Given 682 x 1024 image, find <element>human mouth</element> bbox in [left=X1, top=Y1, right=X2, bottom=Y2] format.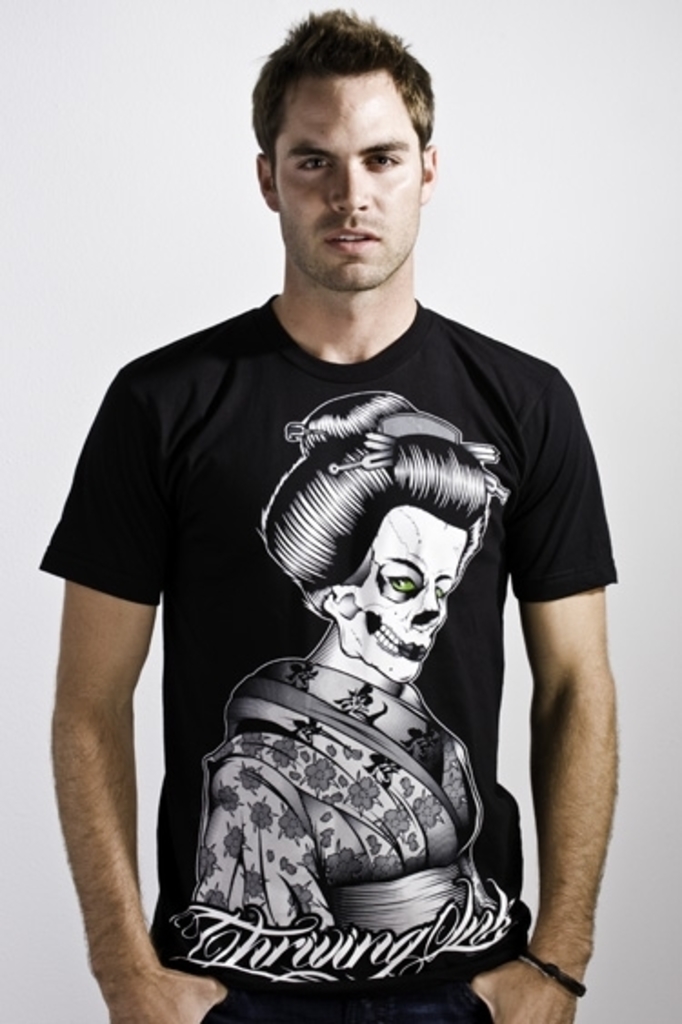
[left=316, top=218, right=384, bottom=260].
